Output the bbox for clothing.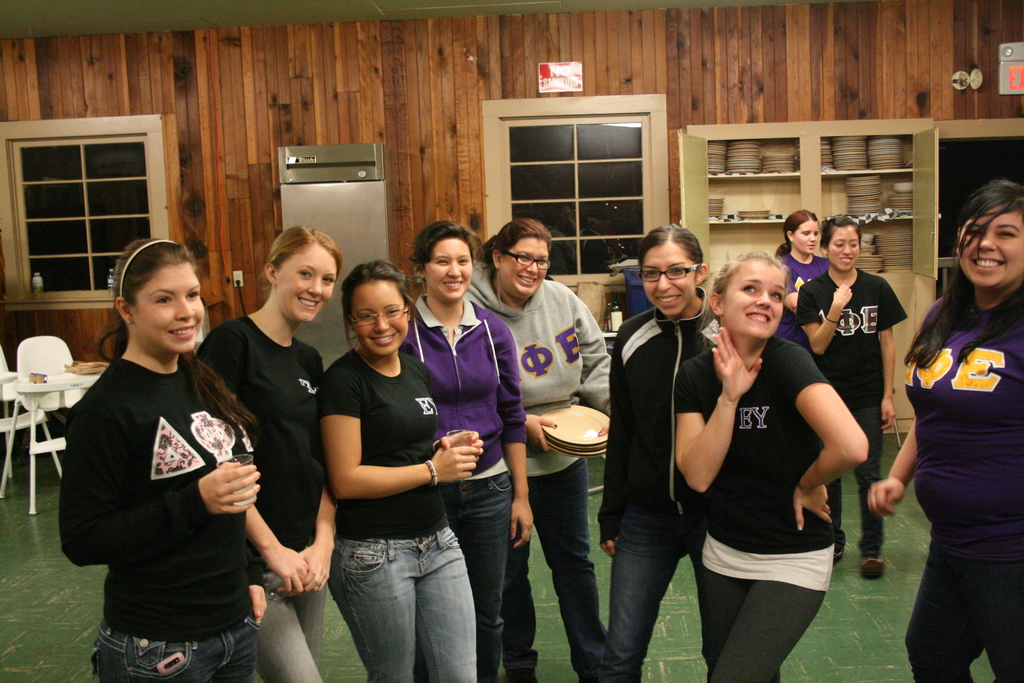
bbox=(471, 259, 609, 682).
